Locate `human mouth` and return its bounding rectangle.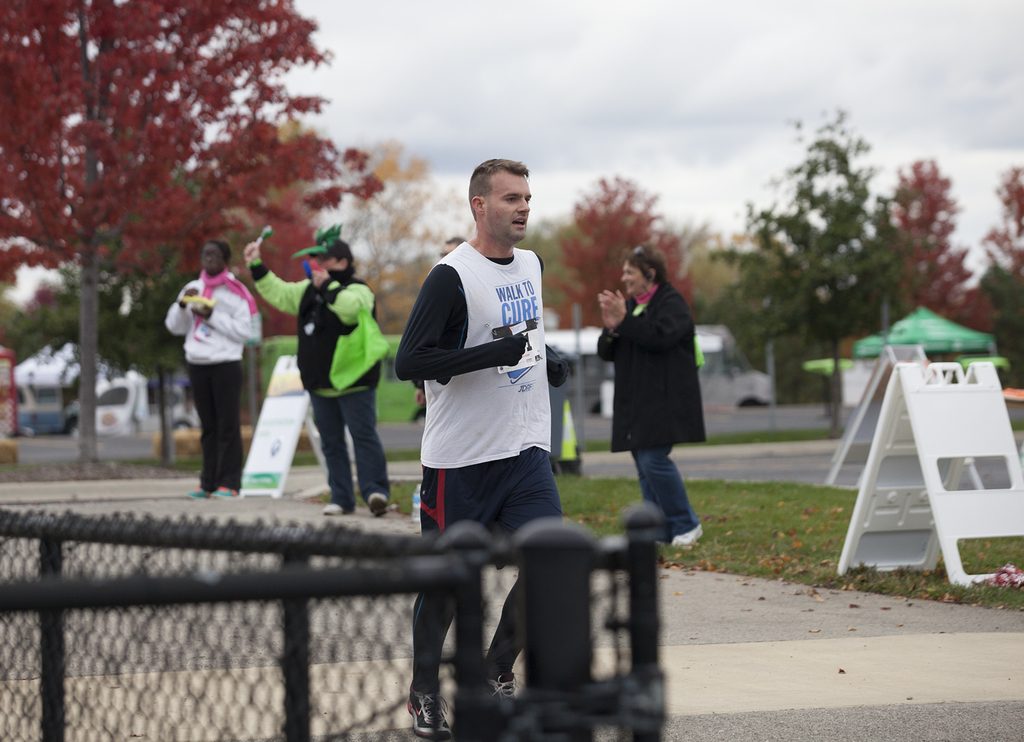
<region>507, 214, 531, 234</region>.
